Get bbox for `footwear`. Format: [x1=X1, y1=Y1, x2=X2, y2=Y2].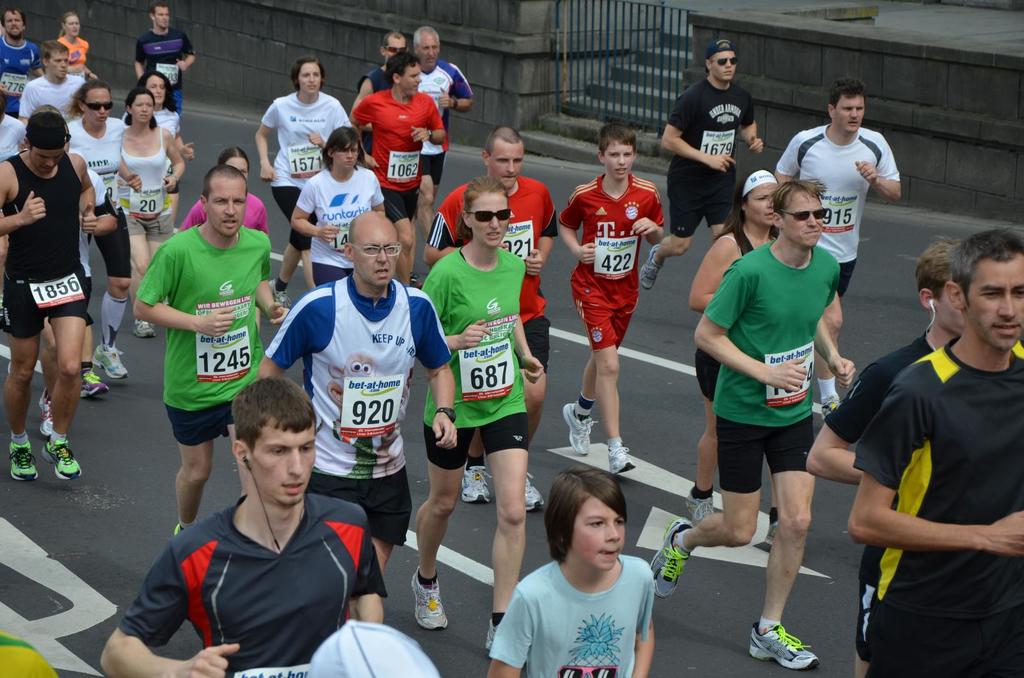
[x1=411, y1=569, x2=449, y2=627].
